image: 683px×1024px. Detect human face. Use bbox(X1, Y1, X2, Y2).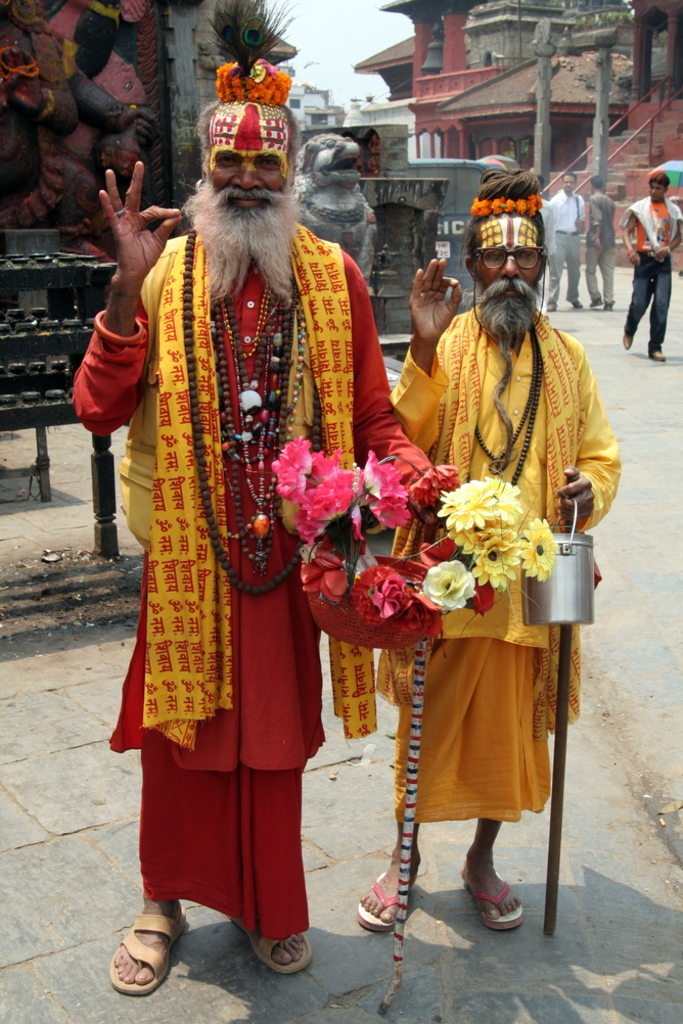
bbox(564, 174, 576, 192).
